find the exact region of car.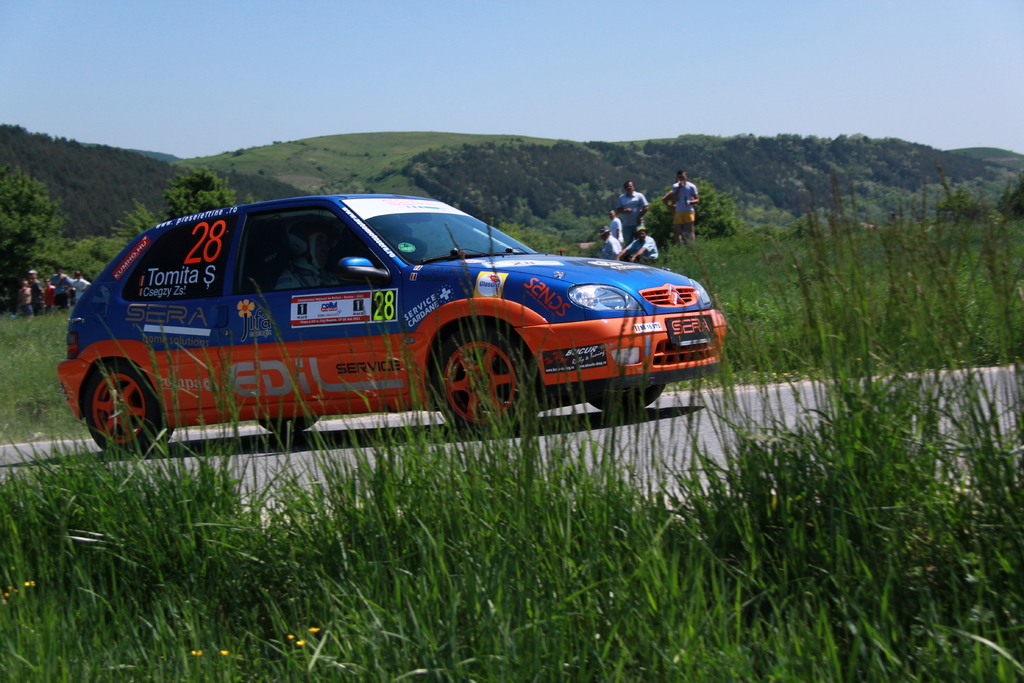
Exact region: {"x1": 58, "y1": 180, "x2": 741, "y2": 438}.
